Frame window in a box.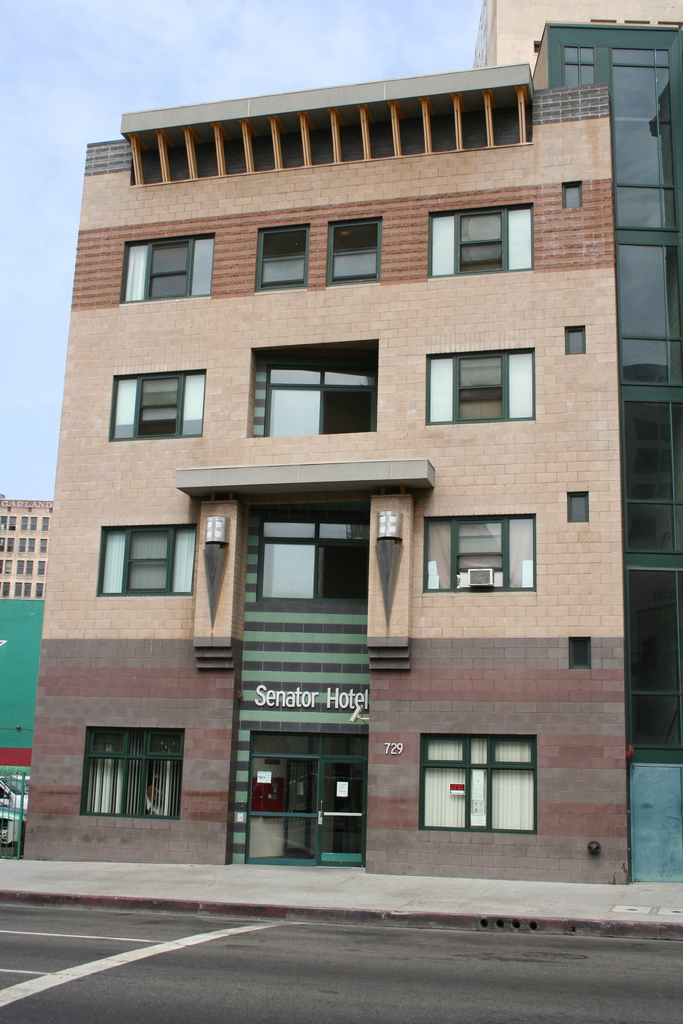
(563, 326, 586, 357).
